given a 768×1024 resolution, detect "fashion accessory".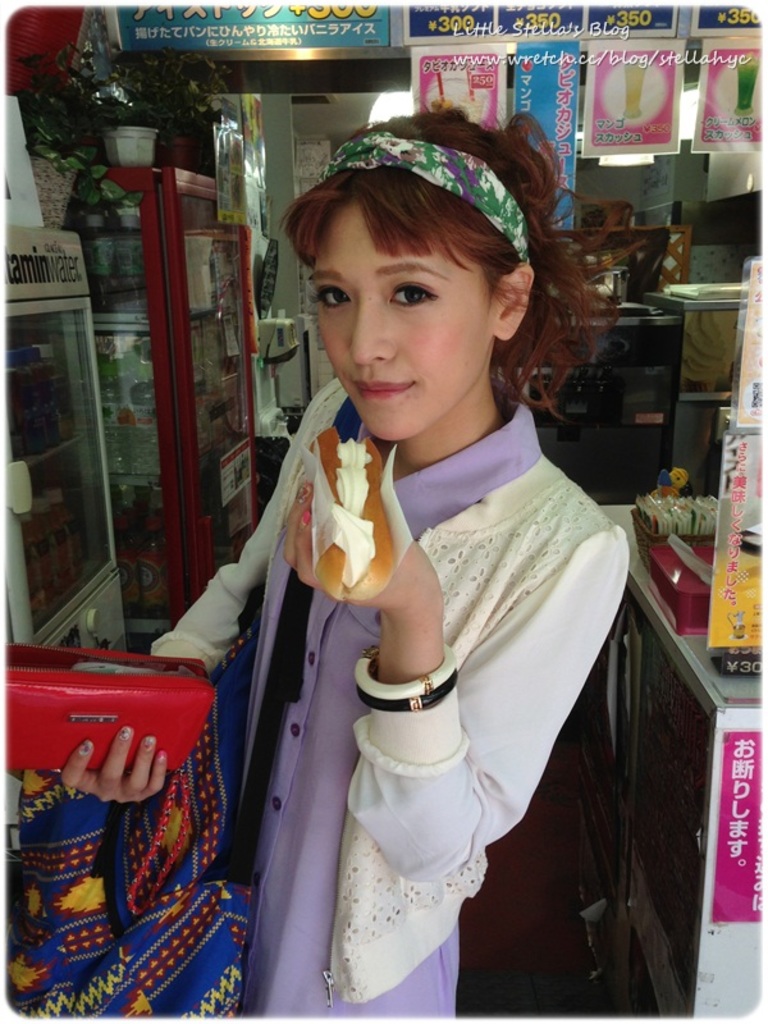
locate(120, 723, 132, 740).
